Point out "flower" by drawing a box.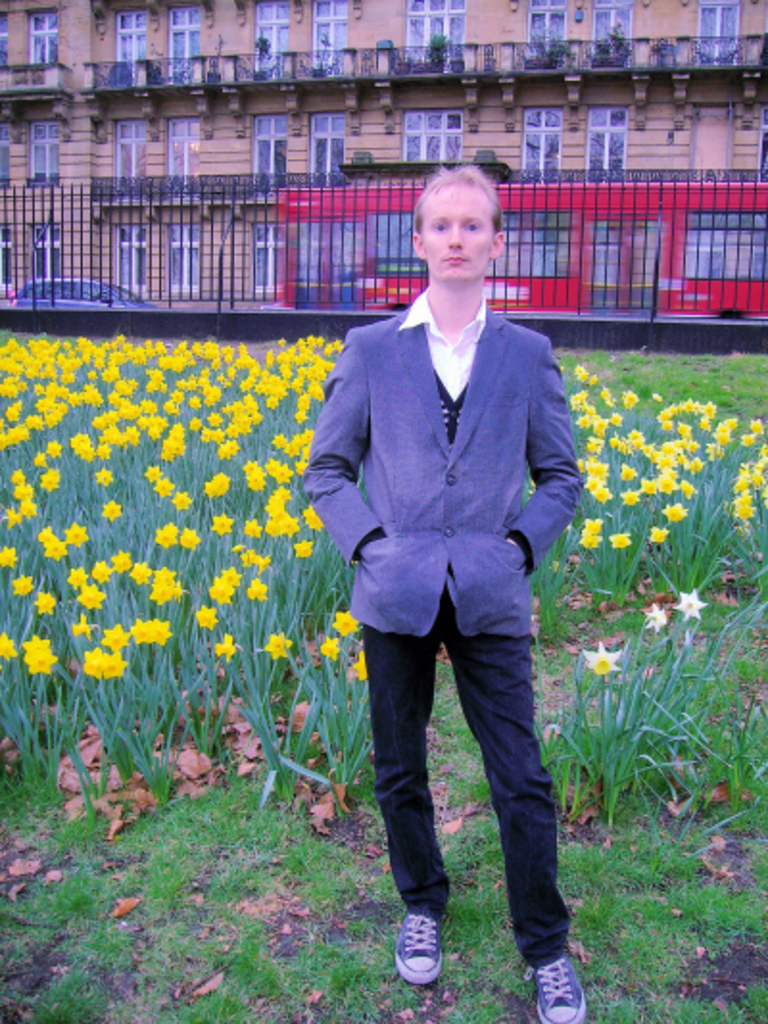
<bbox>578, 636, 622, 680</bbox>.
